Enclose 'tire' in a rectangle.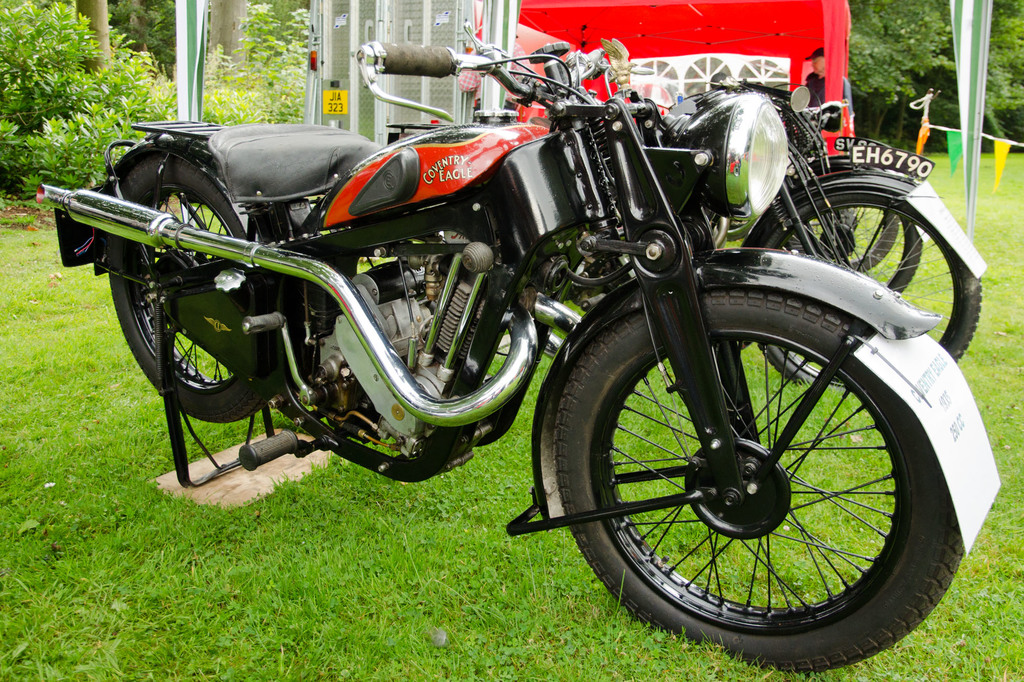
(783, 203, 897, 271).
